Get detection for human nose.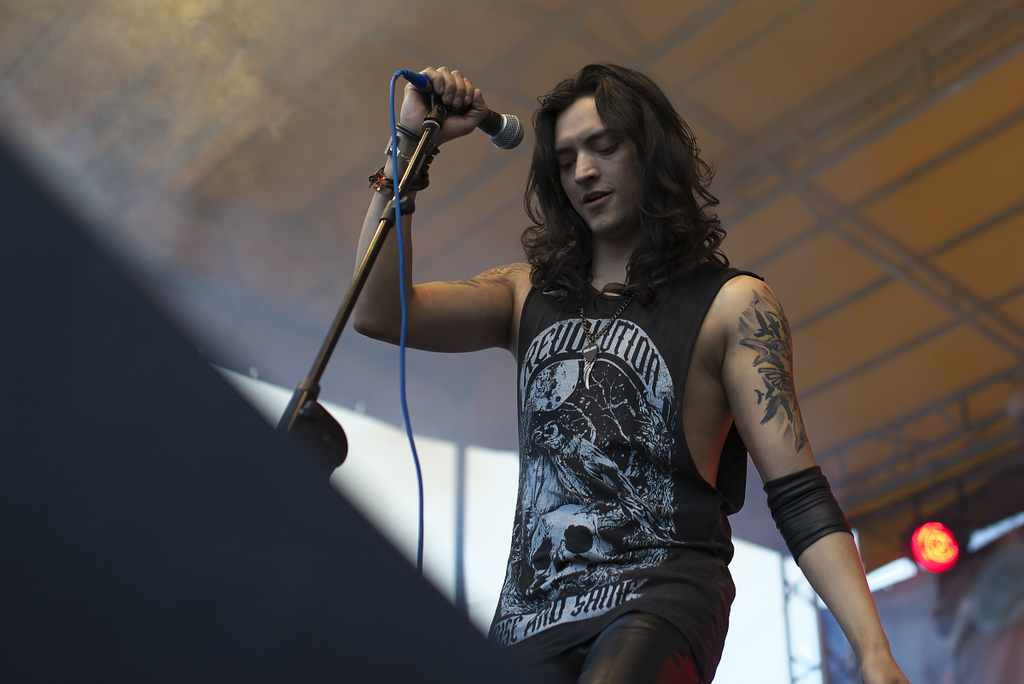
Detection: <bbox>573, 148, 601, 183</bbox>.
